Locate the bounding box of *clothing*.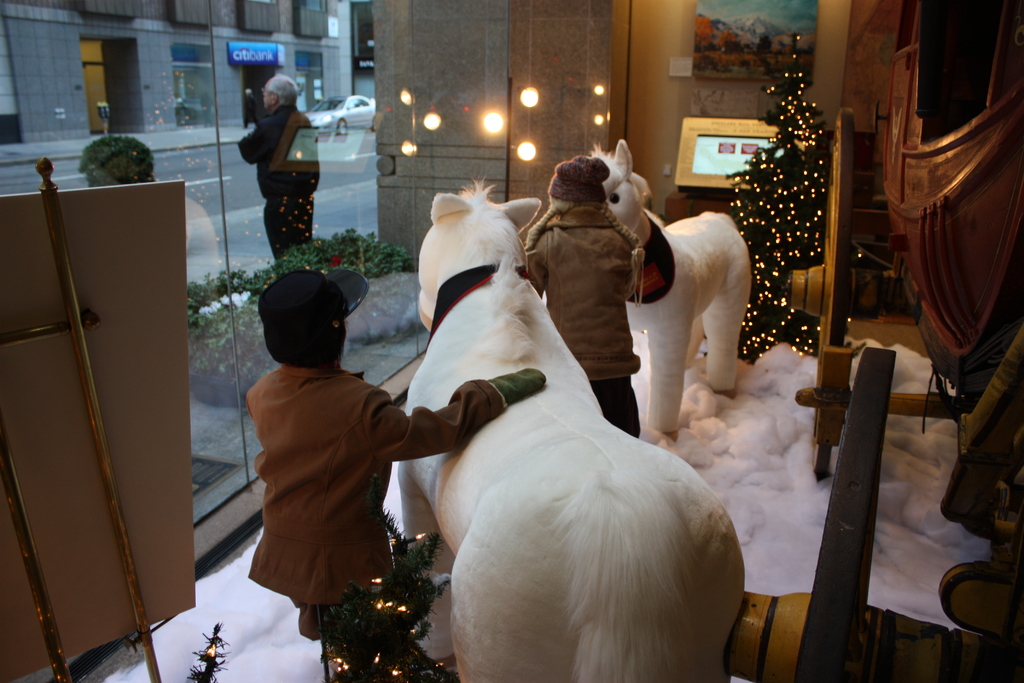
Bounding box: [235,99,318,261].
